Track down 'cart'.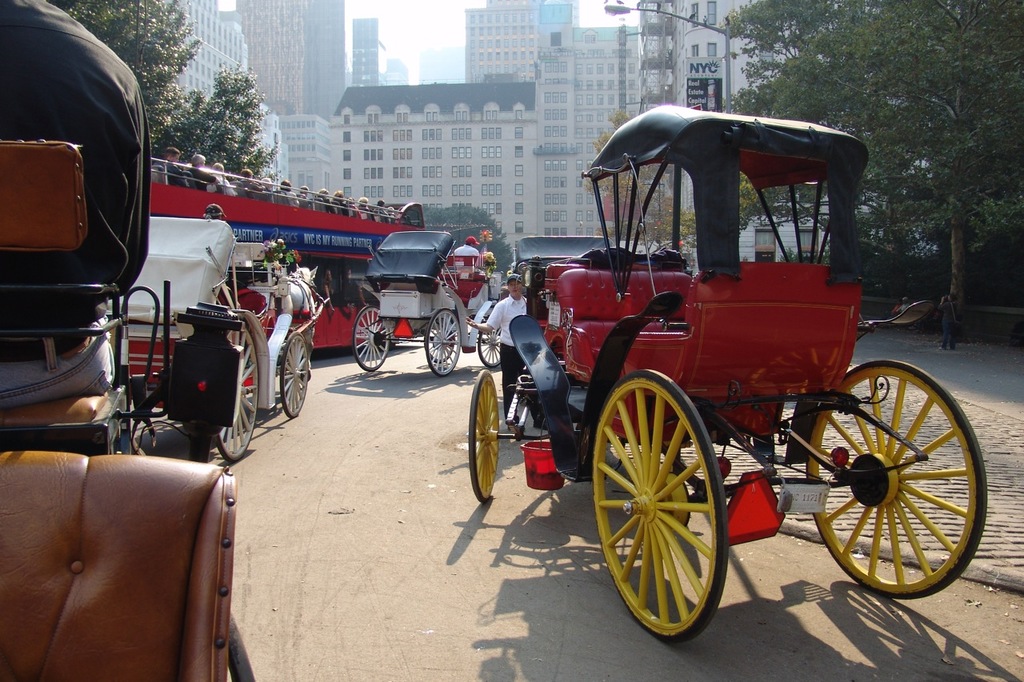
Tracked to [left=0, top=134, right=255, bottom=681].
